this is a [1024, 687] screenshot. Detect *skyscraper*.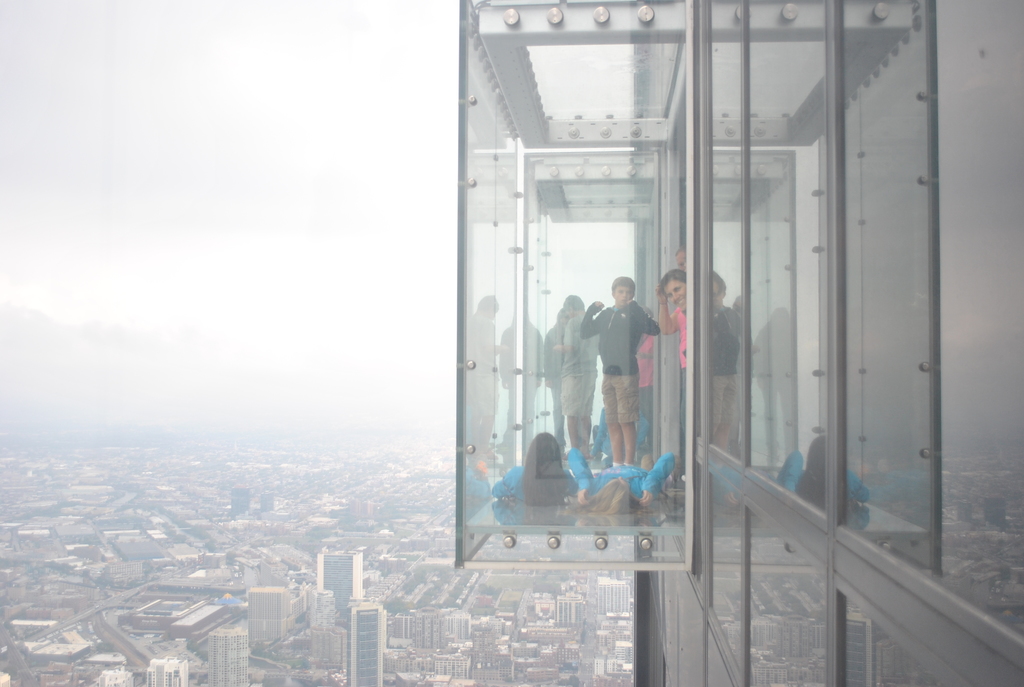
(left=340, top=594, right=390, bottom=686).
